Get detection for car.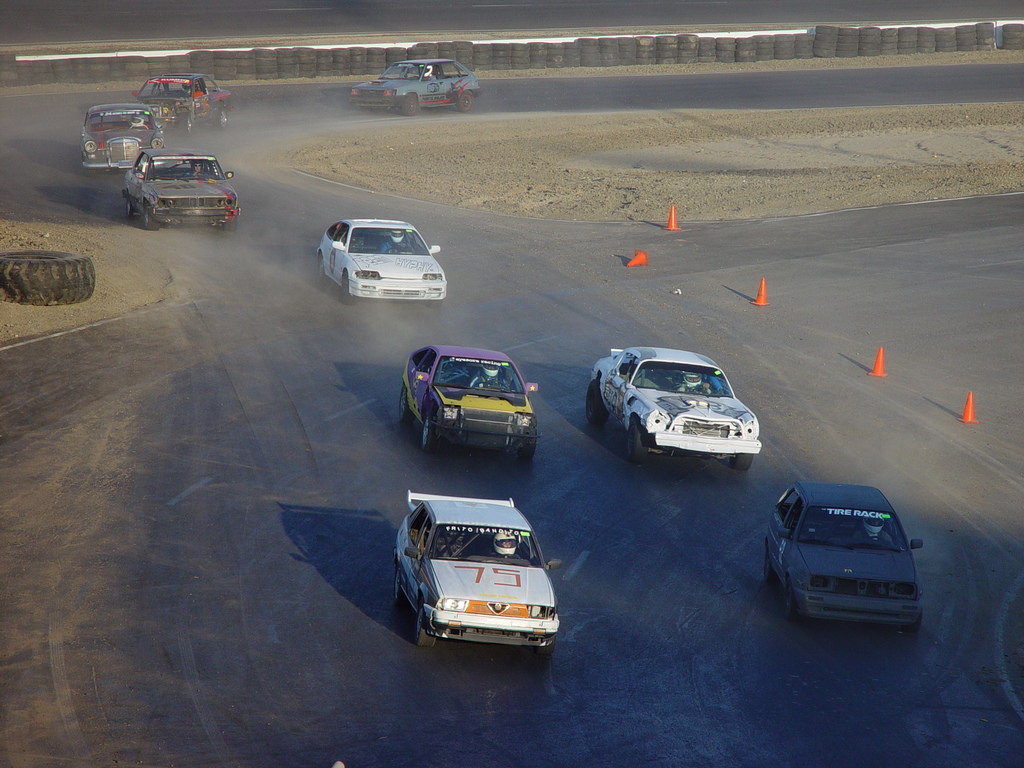
Detection: <box>346,53,478,121</box>.
